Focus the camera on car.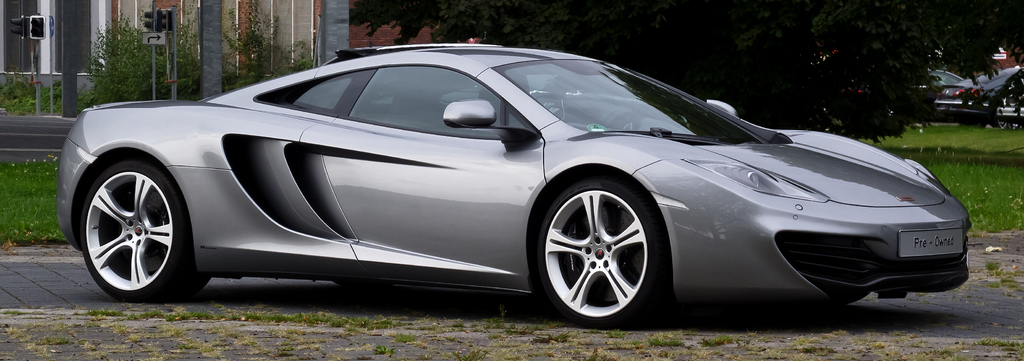
Focus region: left=936, top=59, right=1023, bottom=131.
